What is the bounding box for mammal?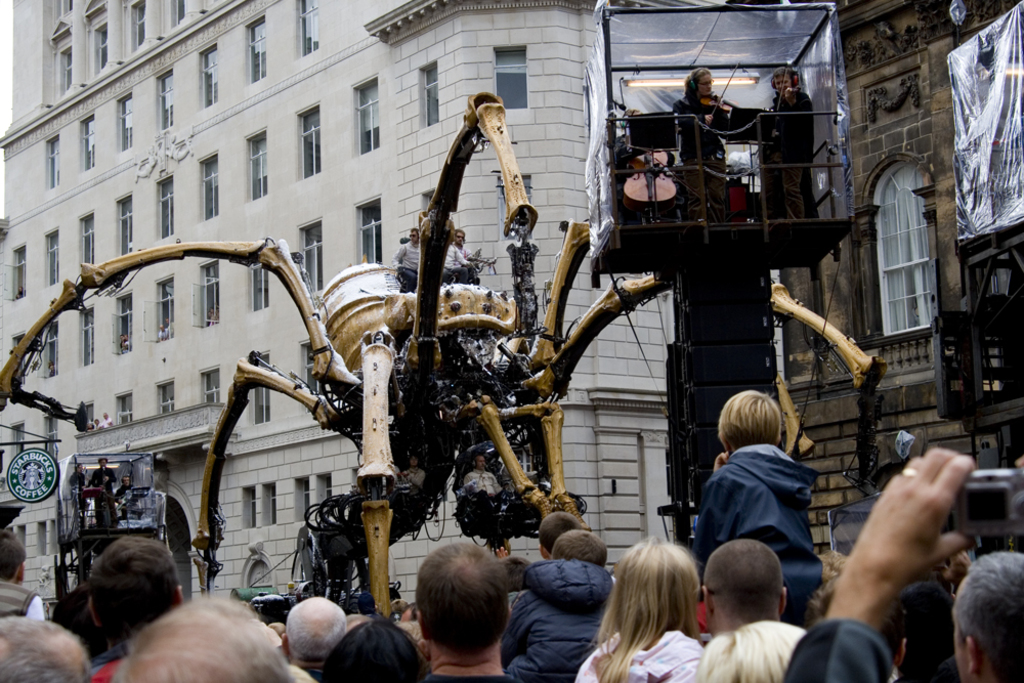
box(770, 71, 824, 226).
